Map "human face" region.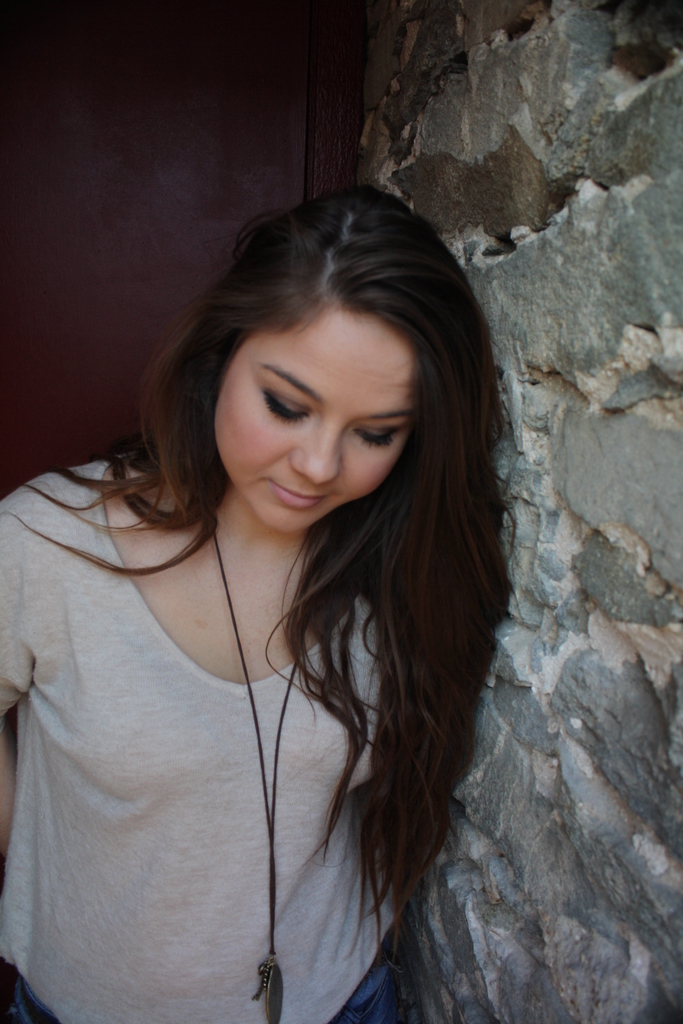
Mapped to <bbox>230, 316, 381, 525</bbox>.
